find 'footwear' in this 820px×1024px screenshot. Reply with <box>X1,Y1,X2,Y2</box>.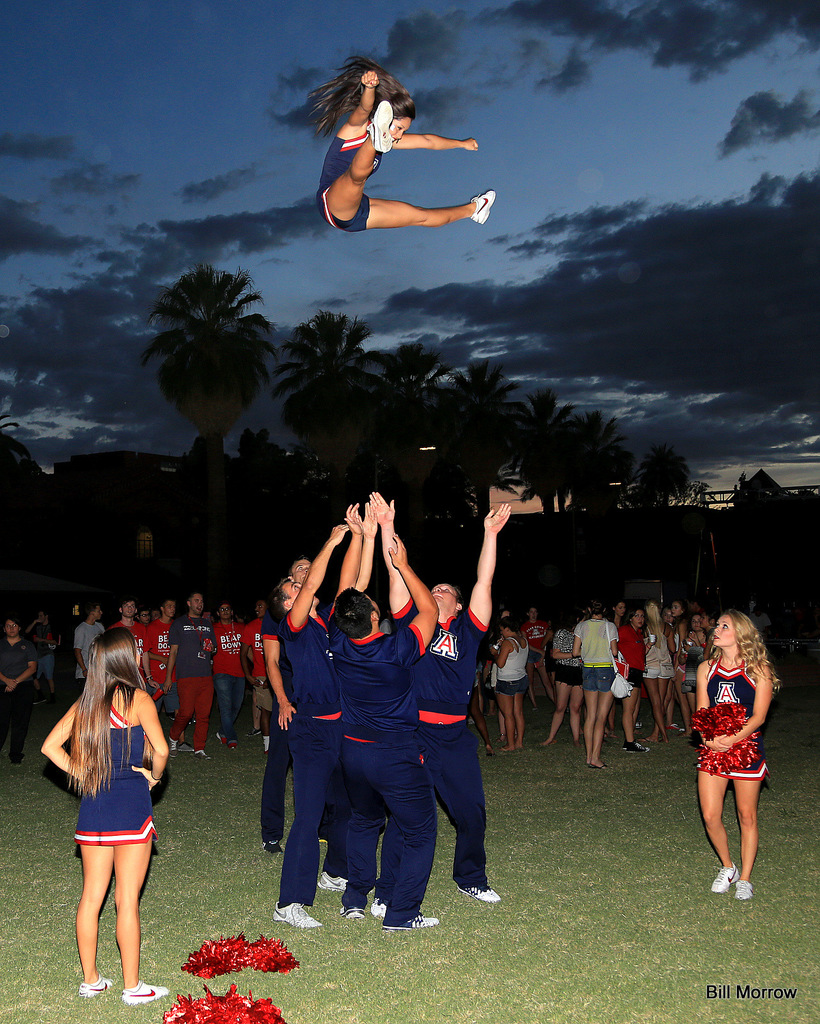
<box>126,977,166,1007</box>.
